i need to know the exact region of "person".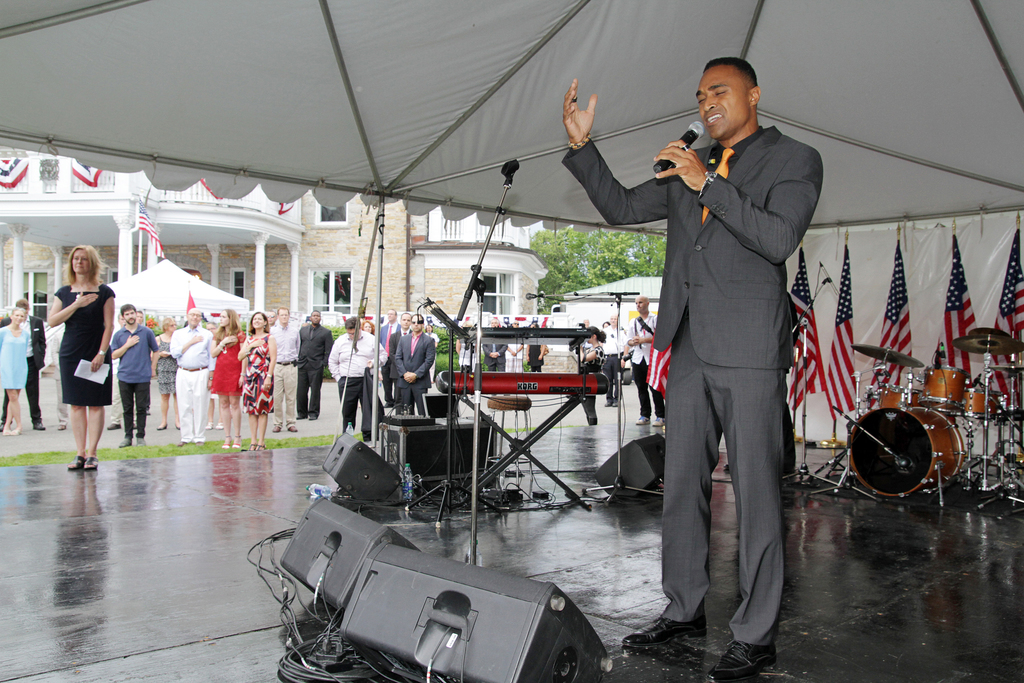
Region: x1=211, y1=309, x2=246, y2=453.
